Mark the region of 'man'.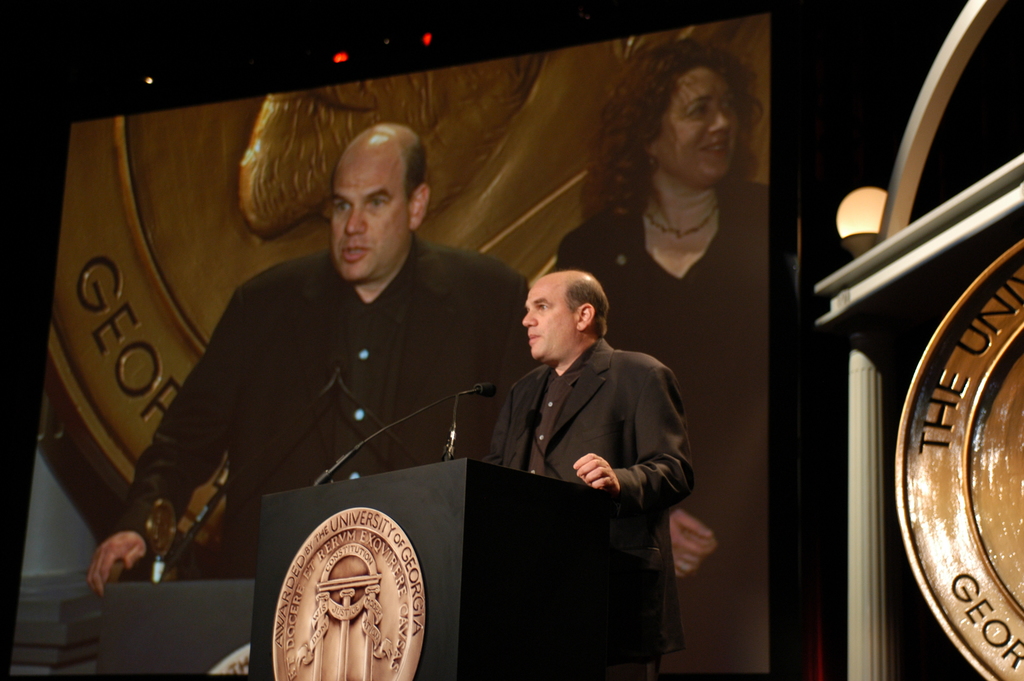
Region: bbox(74, 122, 526, 600).
